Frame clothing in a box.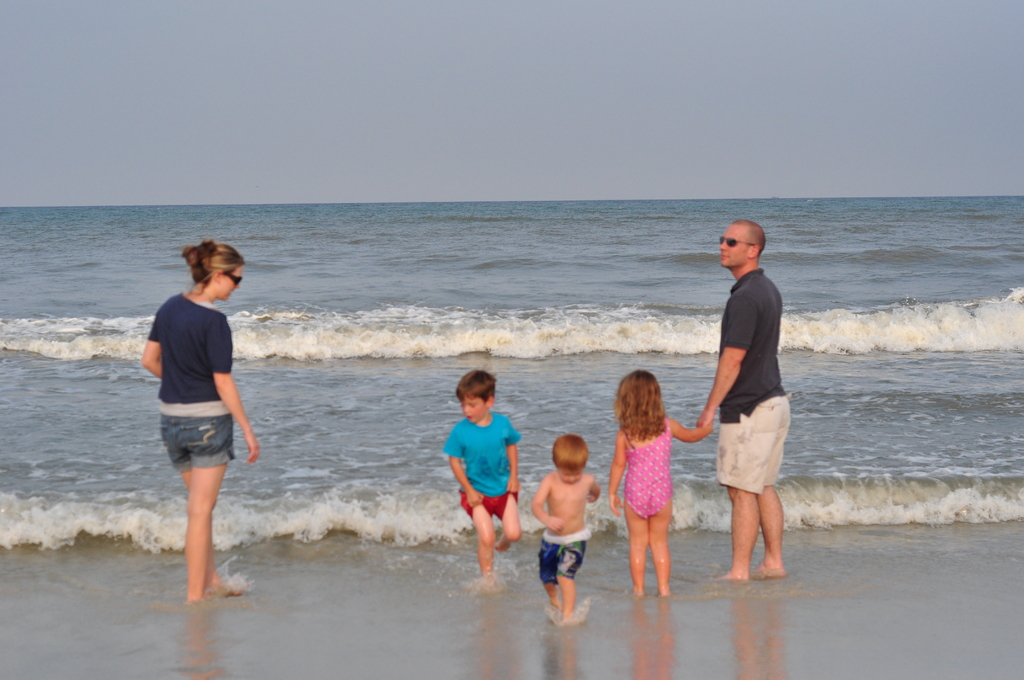
left=711, top=276, right=797, bottom=498.
